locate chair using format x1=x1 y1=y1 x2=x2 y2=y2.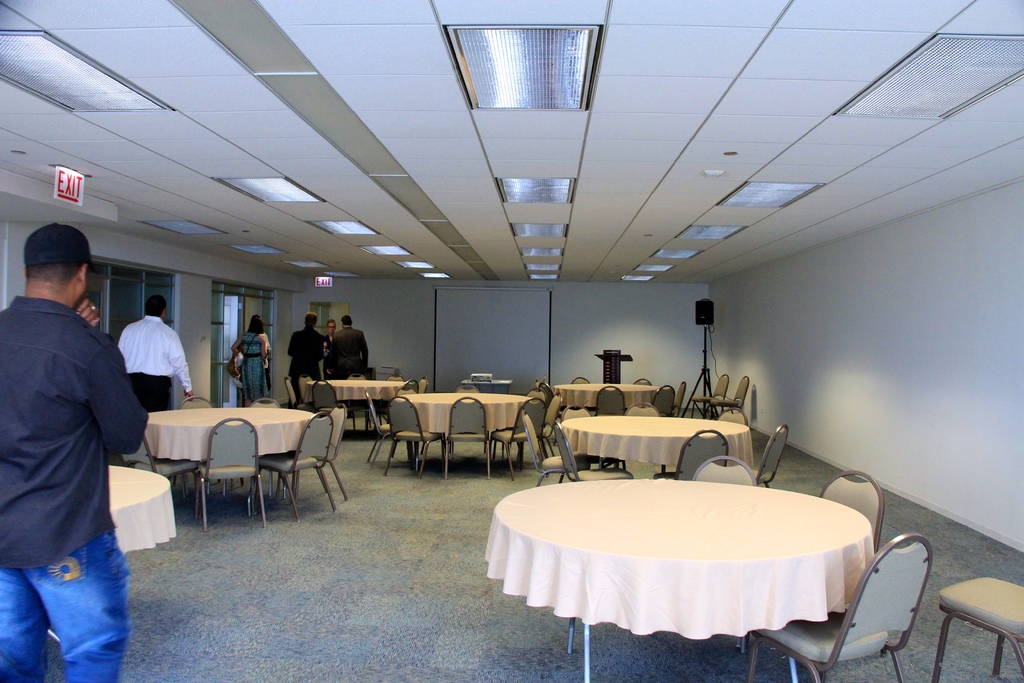
x1=675 y1=380 x2=685 y2=418.
